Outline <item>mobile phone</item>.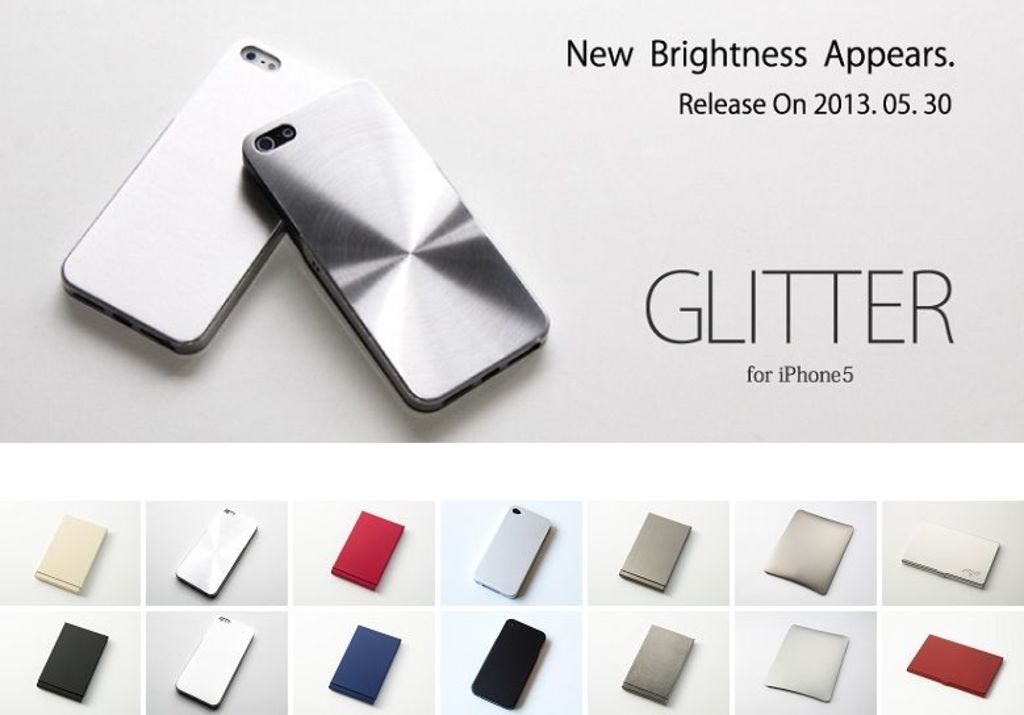
Outline: select_region(899, 517, 1002, 589).
